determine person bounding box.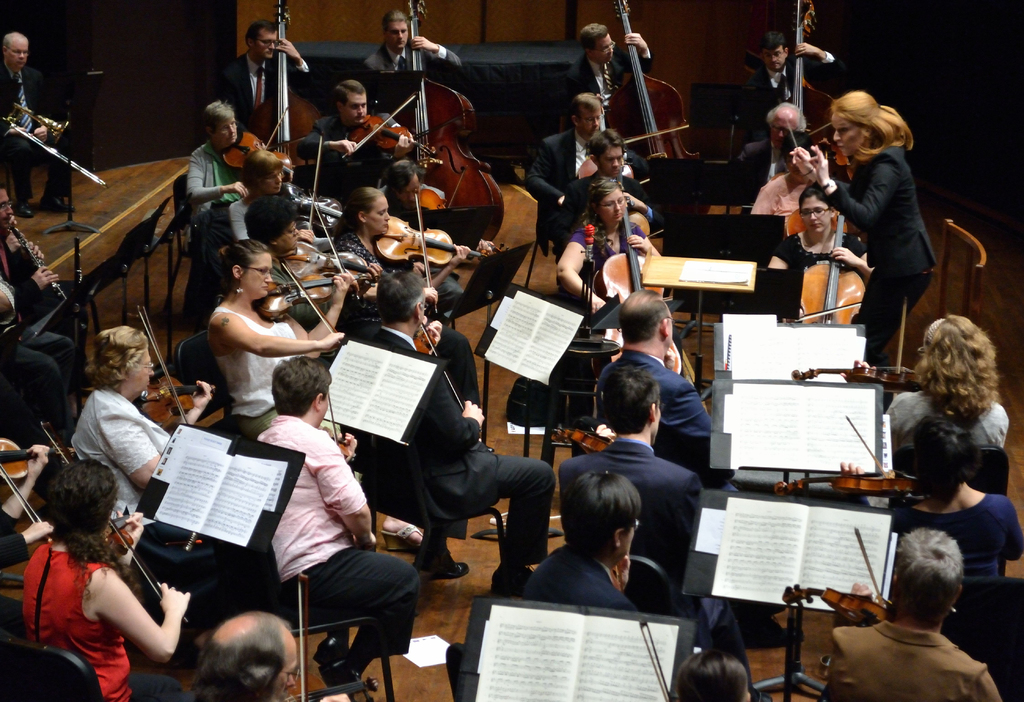
Determined: (x1=355, y1=264, x2=564, y2=597).
